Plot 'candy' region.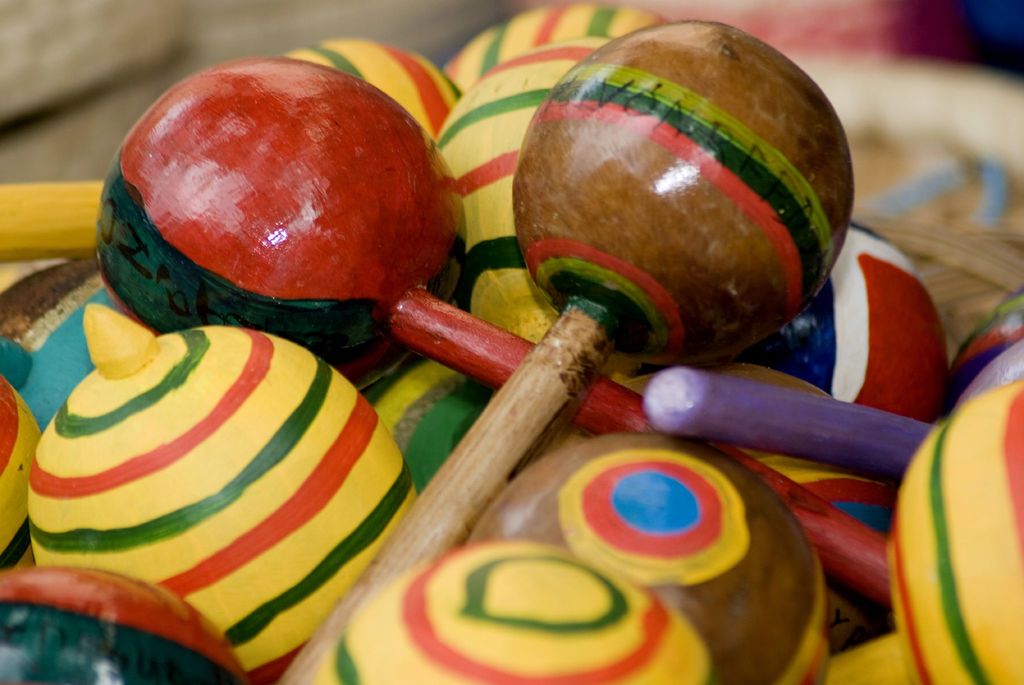
Plotted at pyautogui.locateOnScreen(0, 0, 1023, 684).
